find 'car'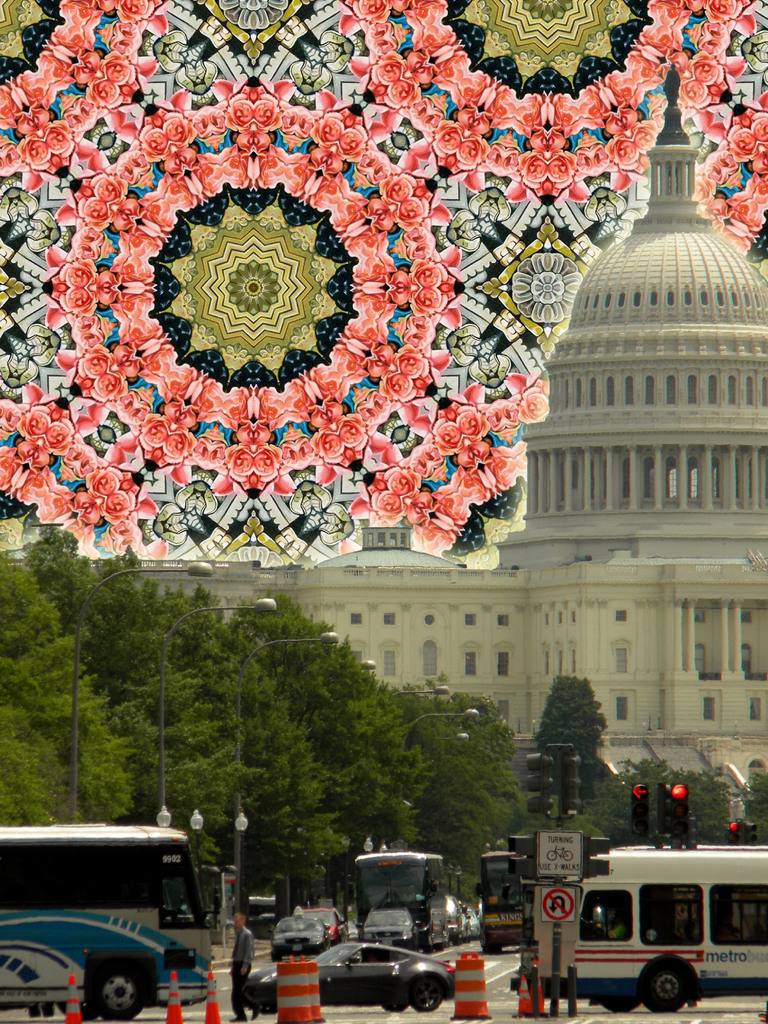
crop(268, 912, 326, 952)
